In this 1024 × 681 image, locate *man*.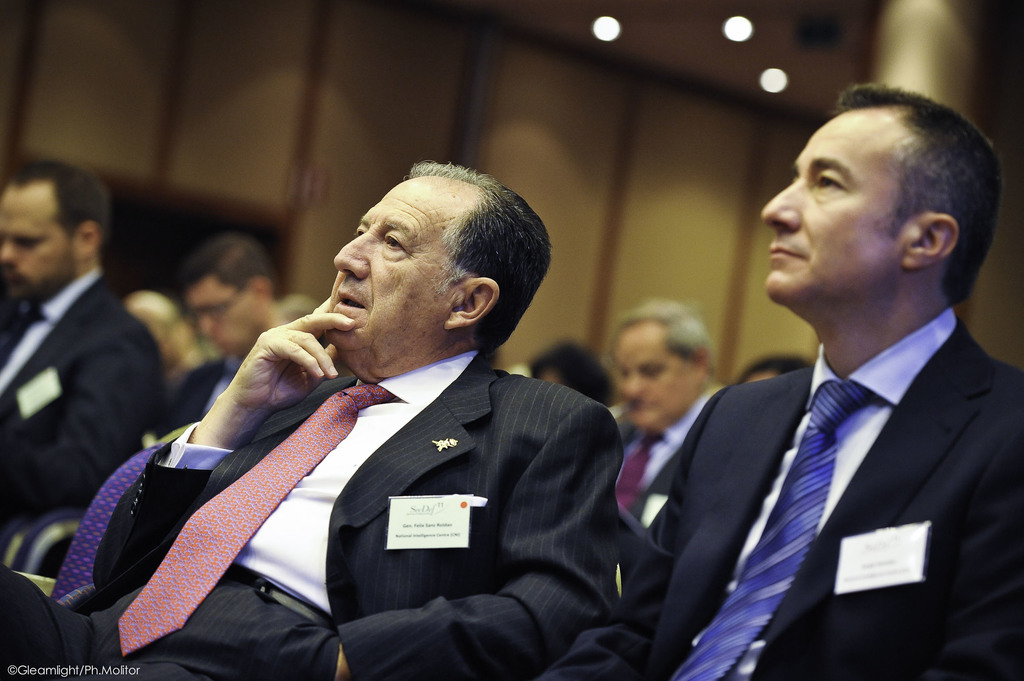
Bounding box: 168,234,286,442.
